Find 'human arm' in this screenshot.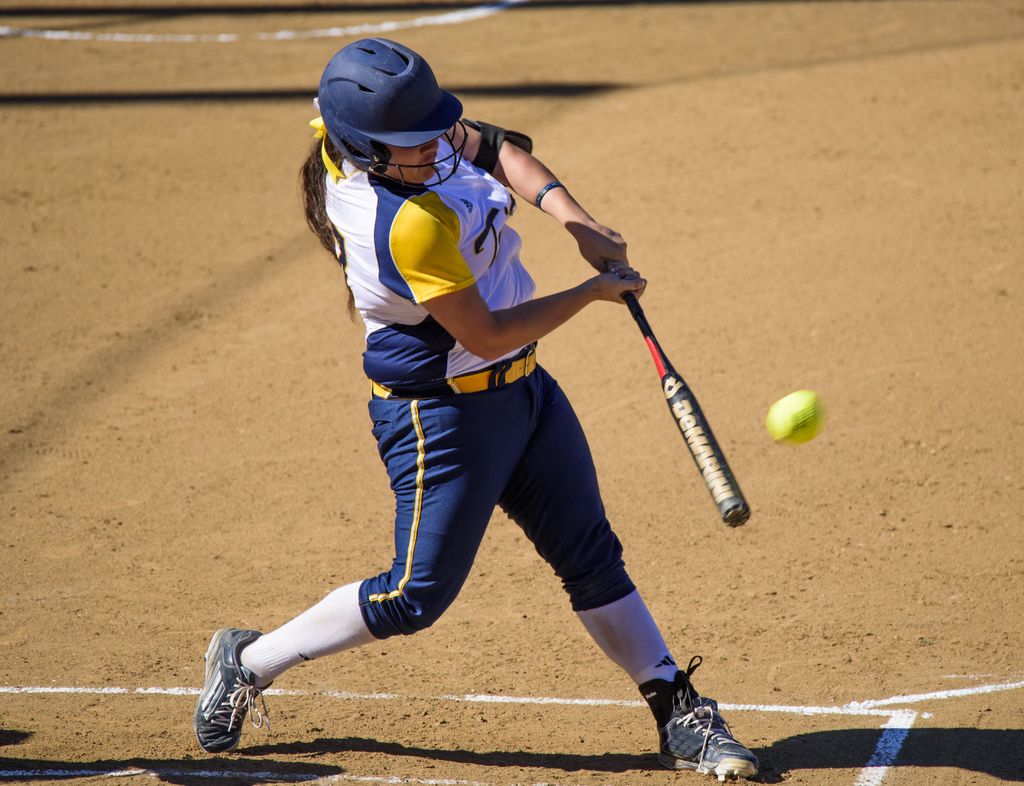
The bounding box for 'human arm' is bbox(435, 108, 635, 297).
